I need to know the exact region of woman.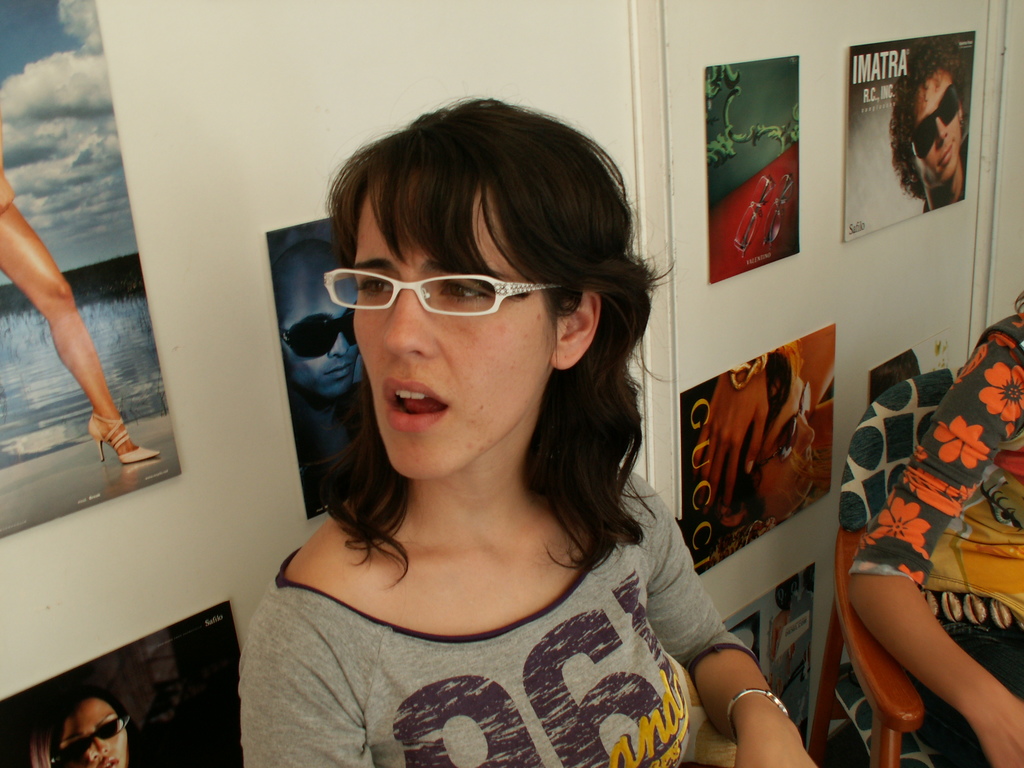
Region: 236, 90, 817, 767.
